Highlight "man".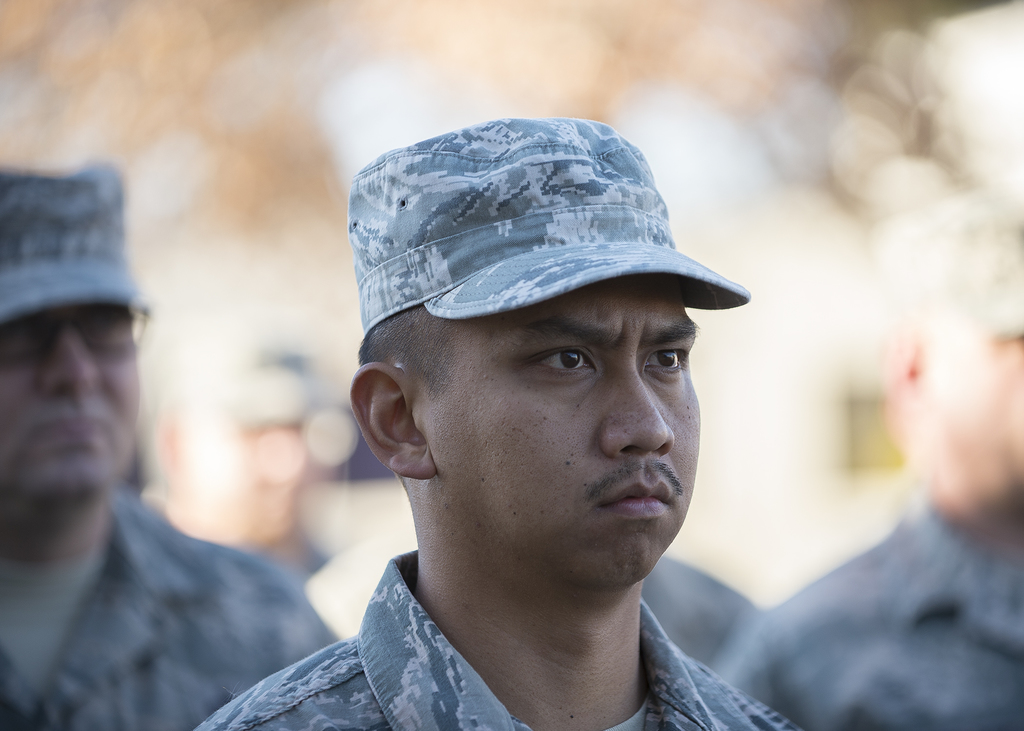
Highlighted region: {"x1": 714, "y1": 200, "x2": 1023, "y2": 730}.
